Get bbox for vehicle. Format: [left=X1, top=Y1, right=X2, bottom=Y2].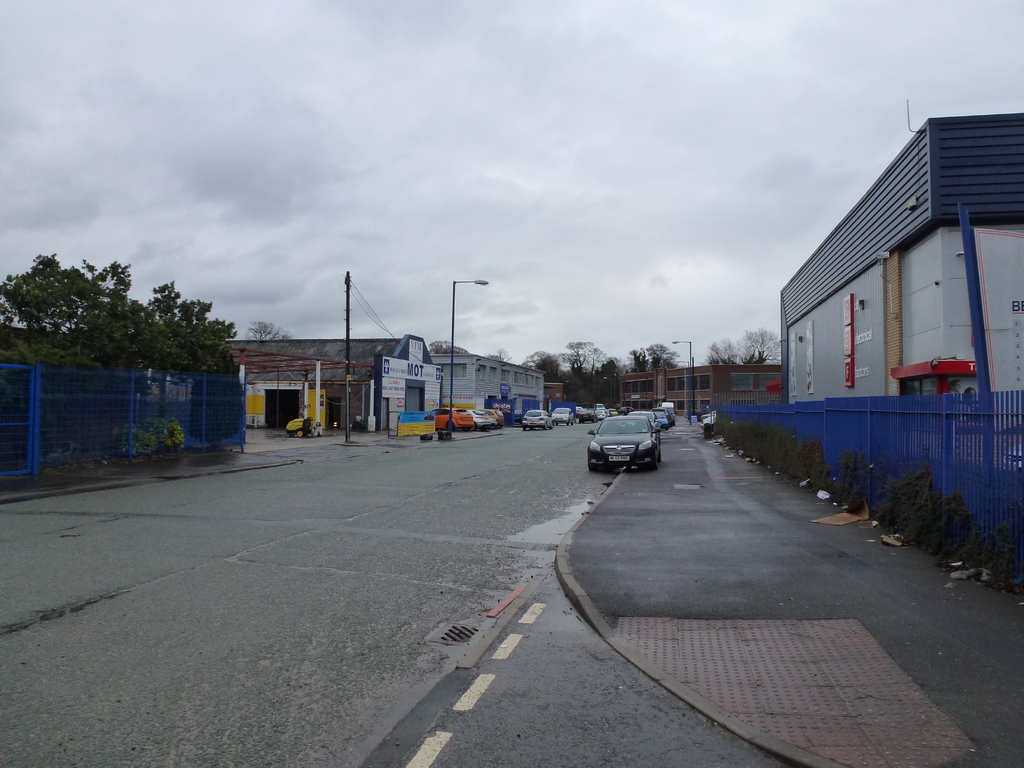
[left=551, top=408, right=573, bottom=426].
